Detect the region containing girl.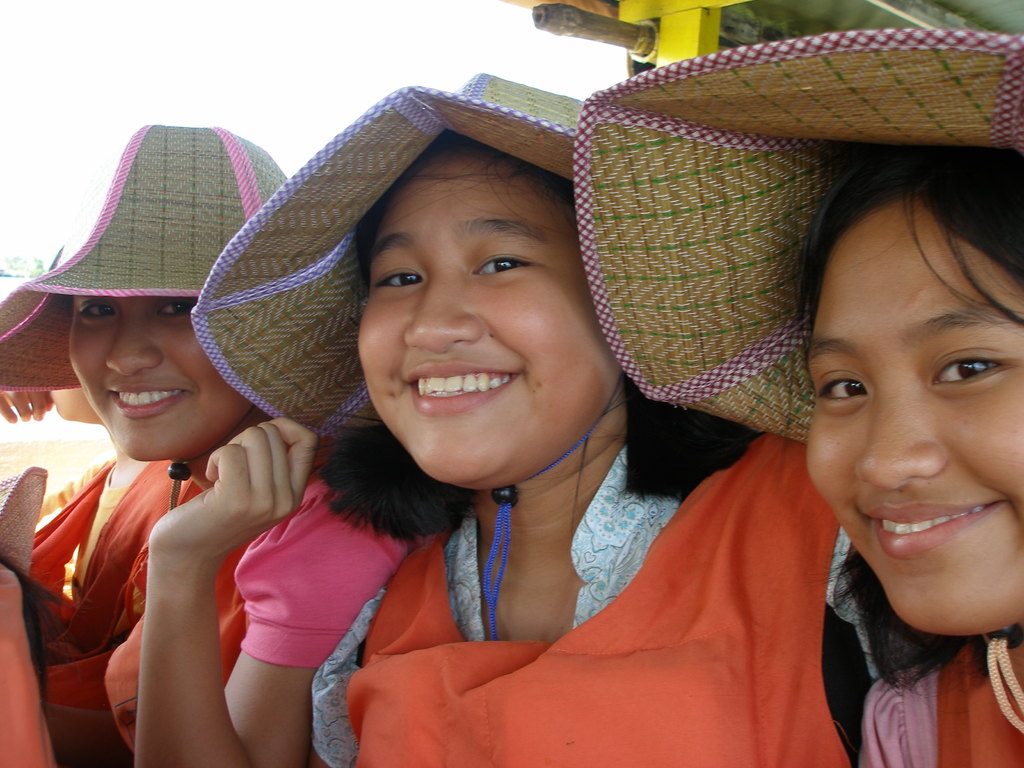
[3,127,404,763].
